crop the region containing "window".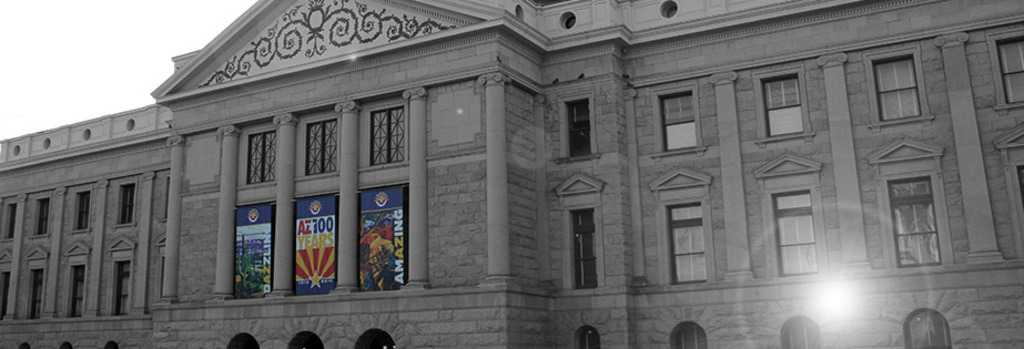
Crop region: bbox=[991, 24, 1023, 107].
